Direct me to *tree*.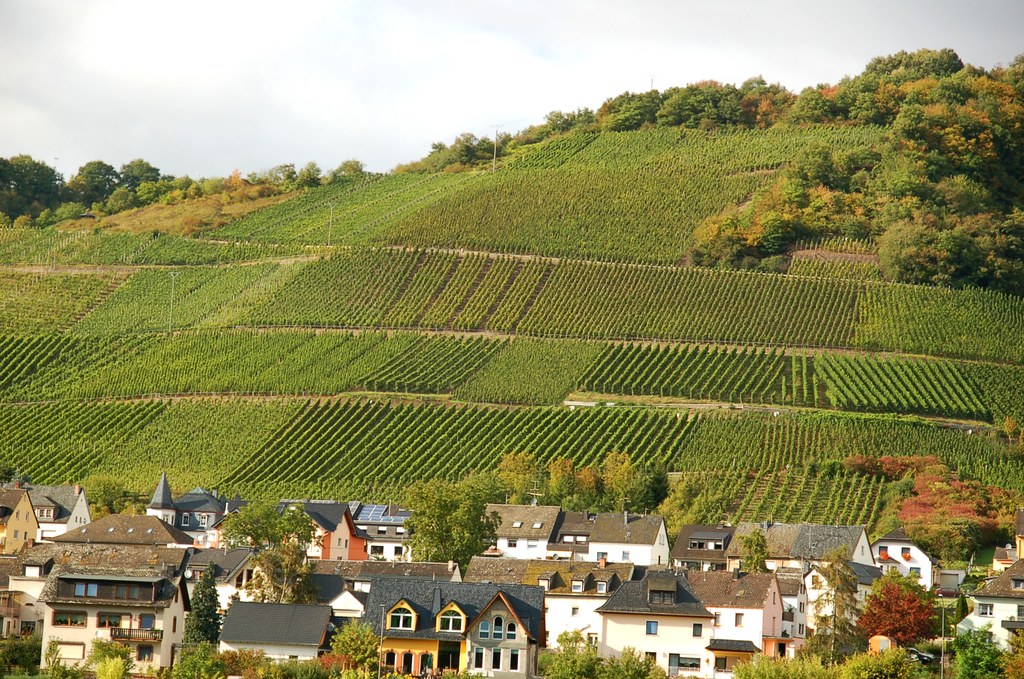
Direction: crop(740, 525, 769, 575).
